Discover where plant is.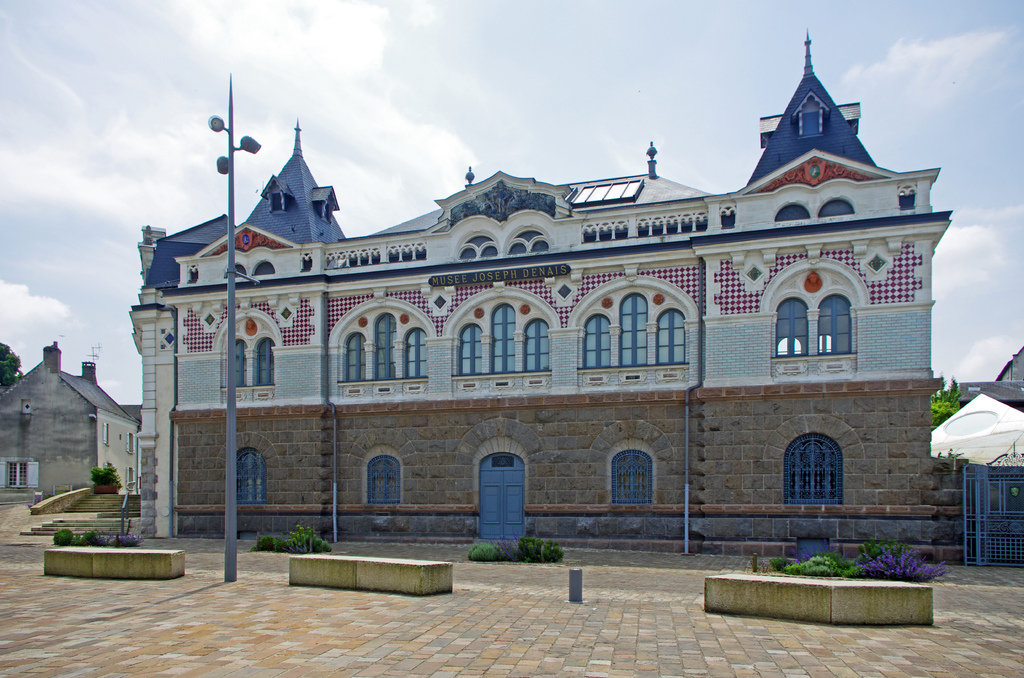
Discovered at bbox=[95, 529, 147, 545].
